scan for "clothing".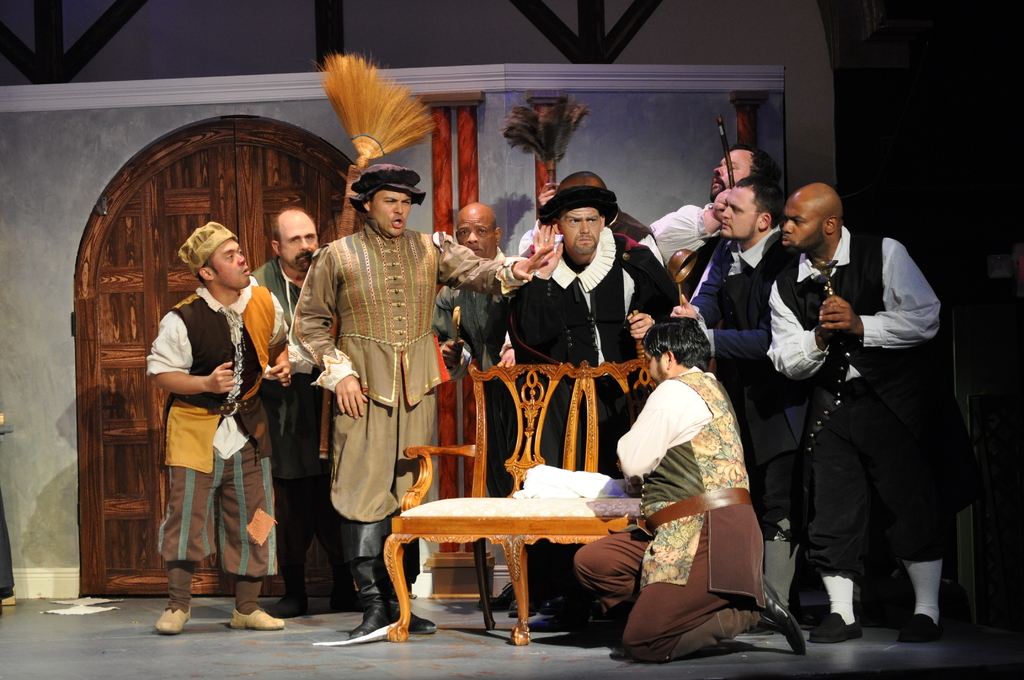
Scan result: pyautogui.locateOnScreen(149, 219, 959, 634).
